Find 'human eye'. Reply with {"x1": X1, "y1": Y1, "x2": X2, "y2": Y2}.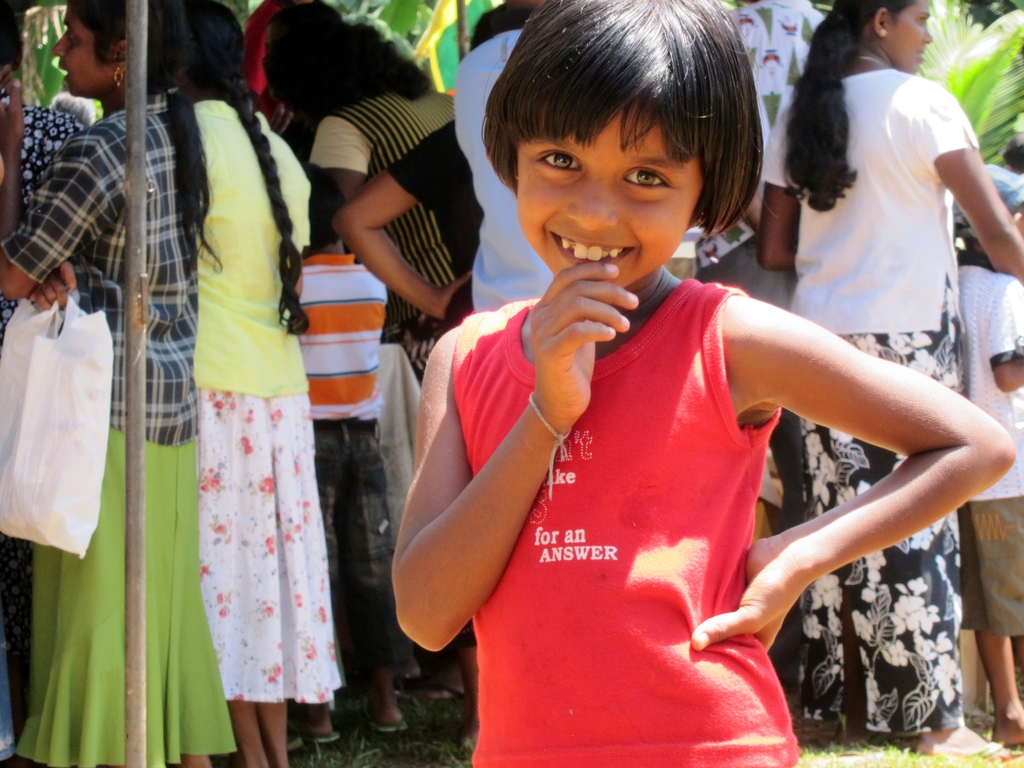
{"x1": 915, "y1": 14, "x2": 928, "y2": 25}.
